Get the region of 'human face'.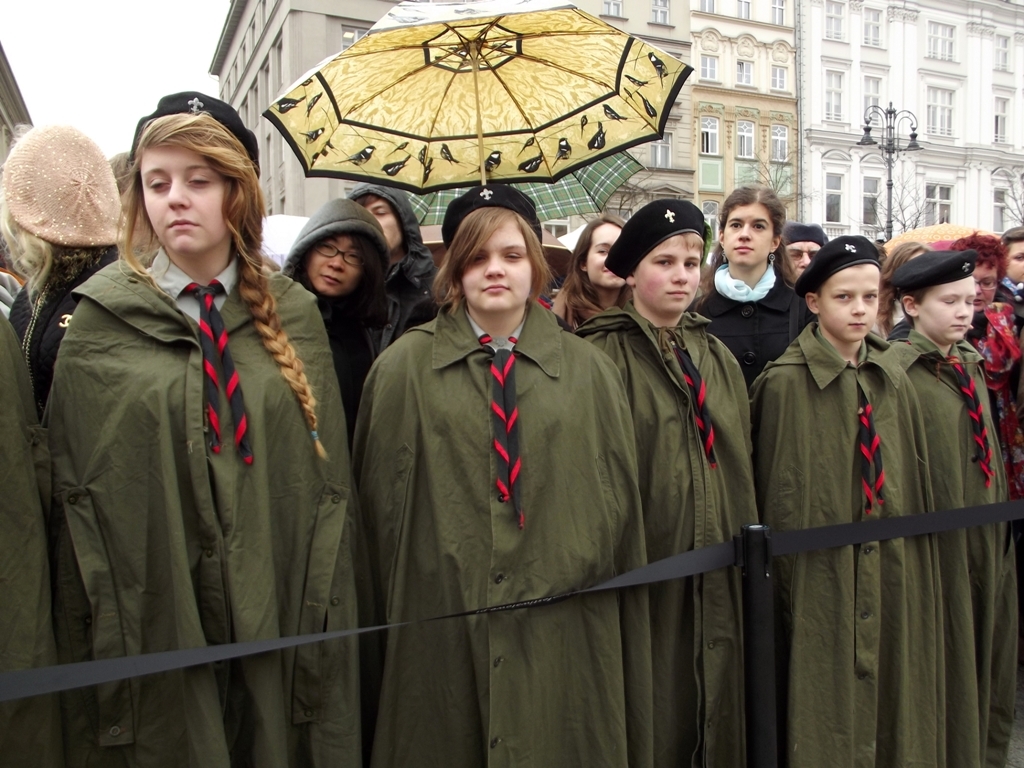
left=457, top=214, right=535, bottom=317.
